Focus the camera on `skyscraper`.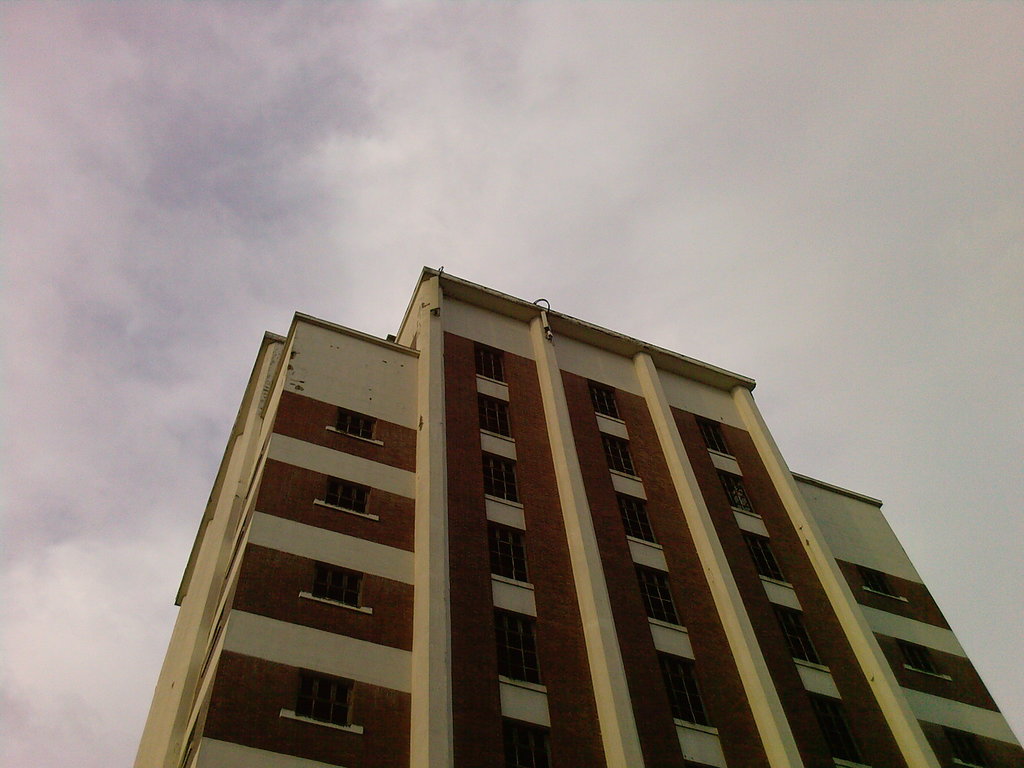
Focus region: 123:259:1019:767.
